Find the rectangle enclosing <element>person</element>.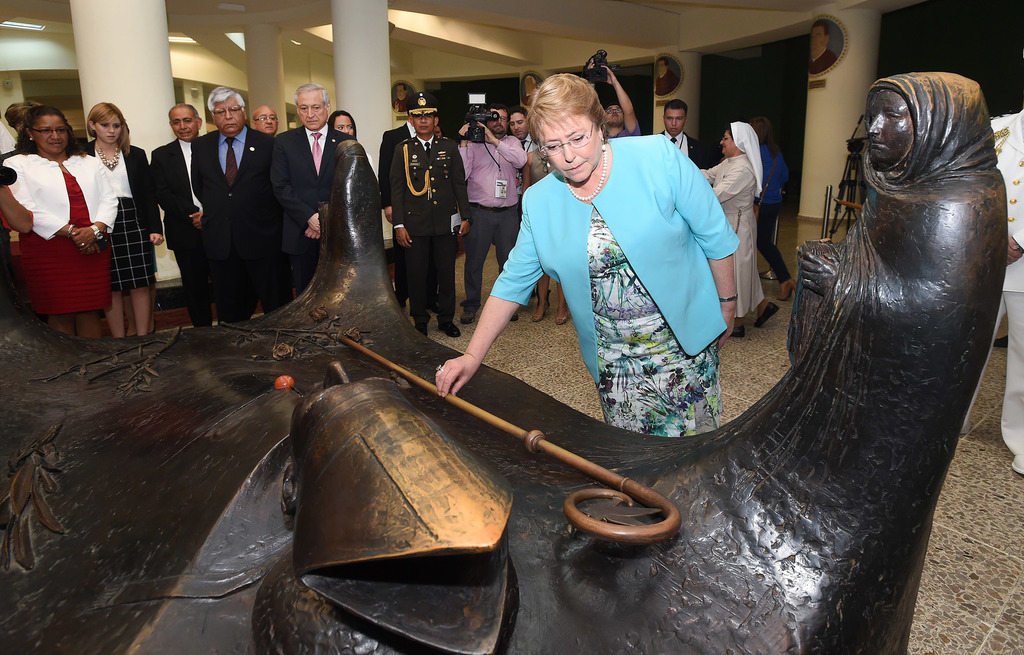
bbox(147, 104, 218, 323).
